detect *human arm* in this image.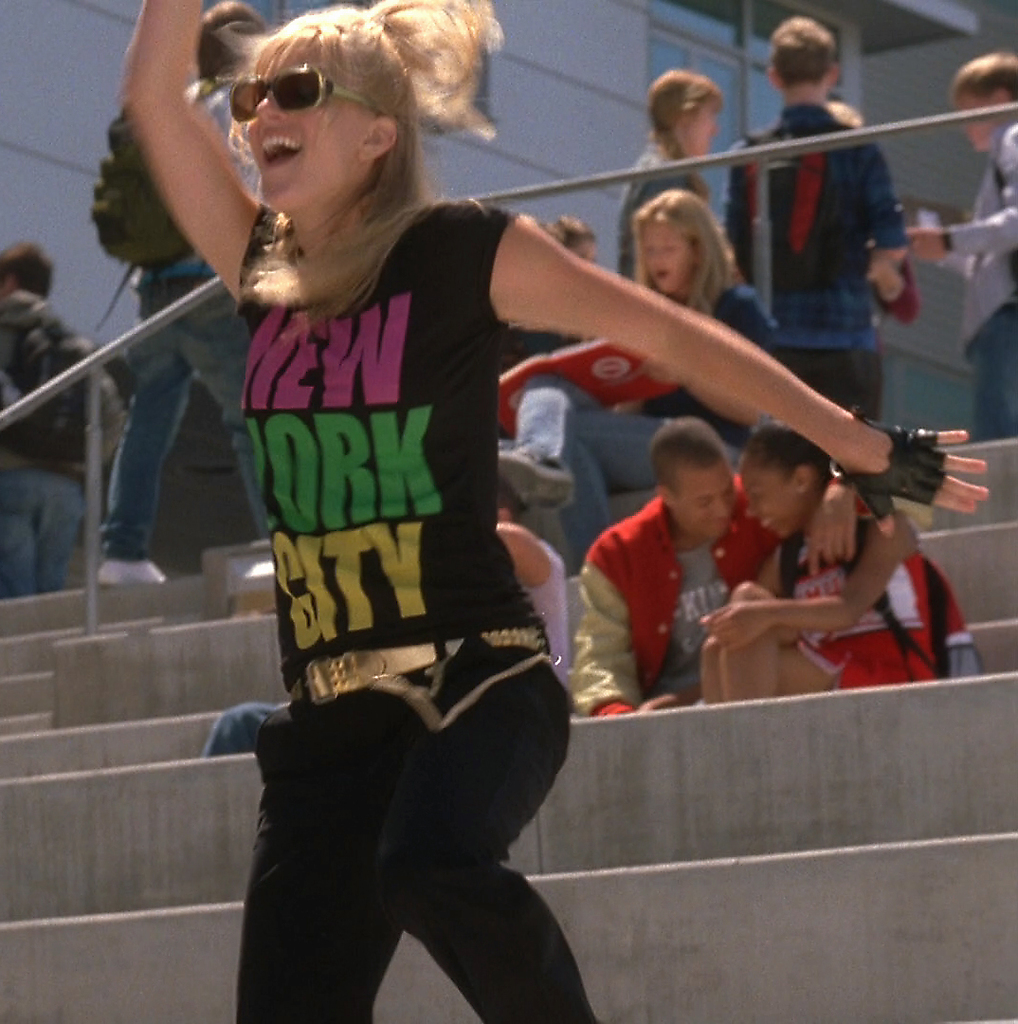
Detection: bbox=(705, 519, 903, 653).
